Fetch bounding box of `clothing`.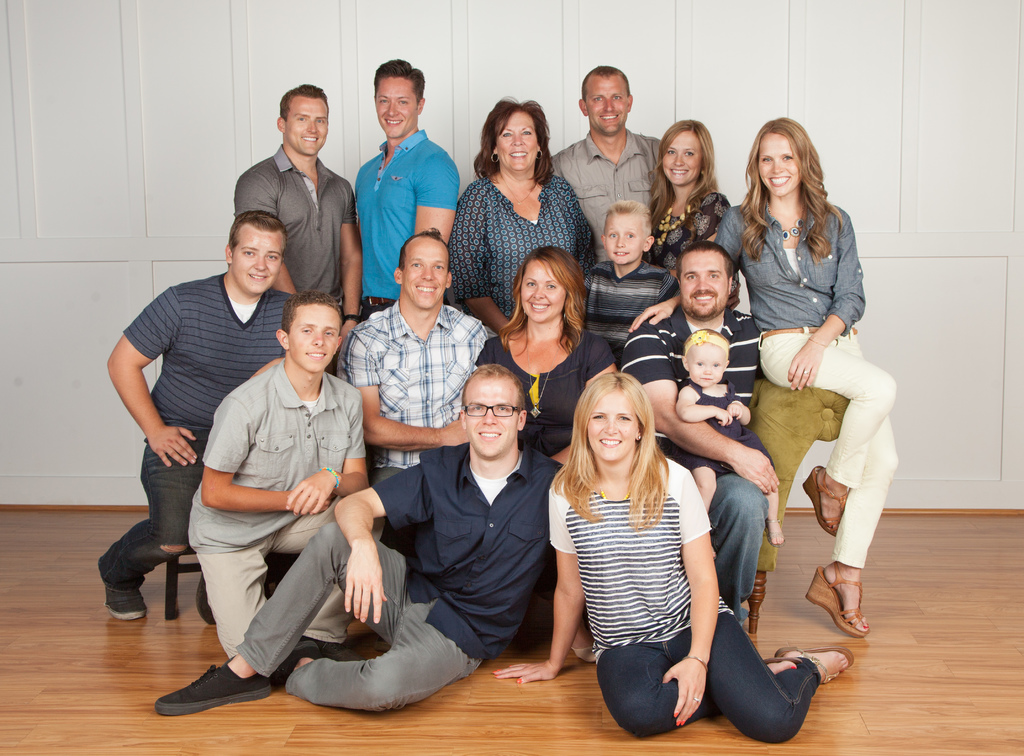
Bbox: x1=182 y1=350 x2=374 y2=653.
